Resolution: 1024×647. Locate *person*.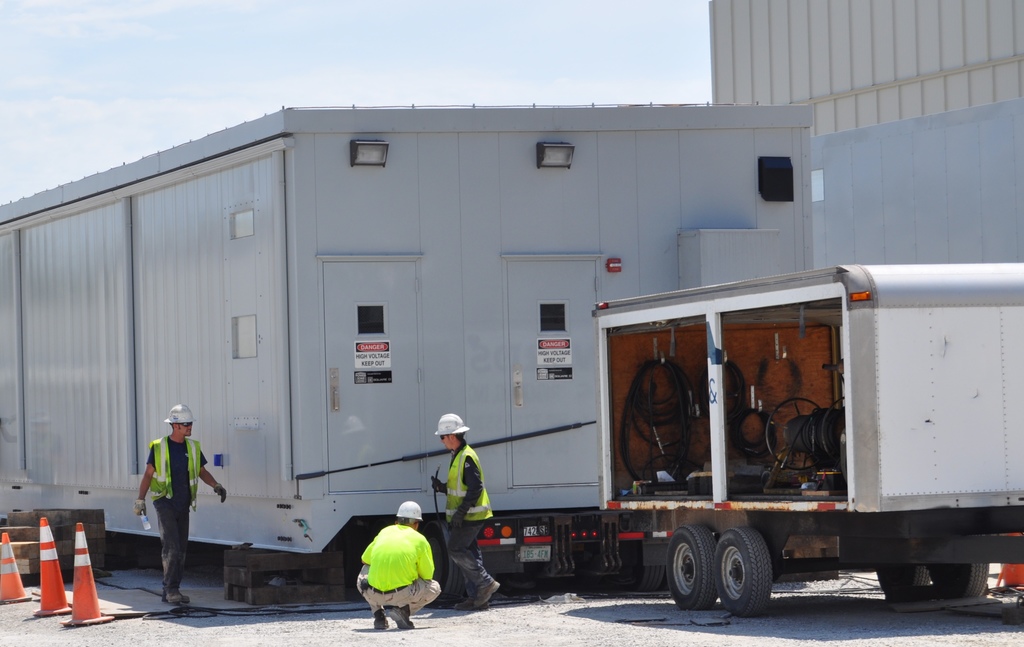
<box>426,404,502,614</box>.
